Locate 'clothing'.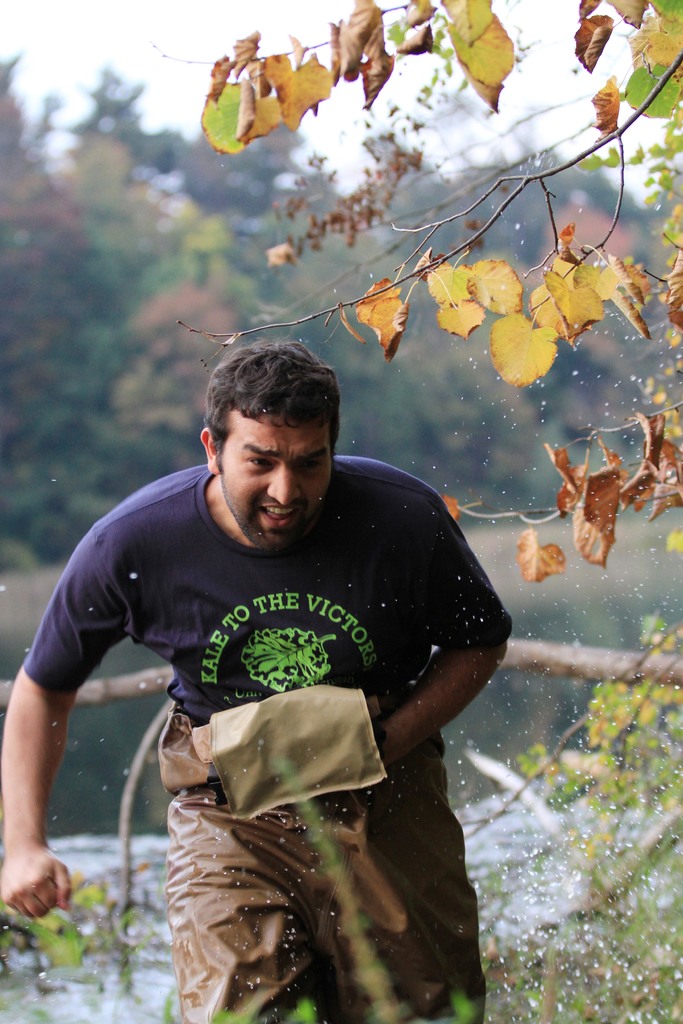
Bounding box: <region>172, 772, 475, 1023</region>.
